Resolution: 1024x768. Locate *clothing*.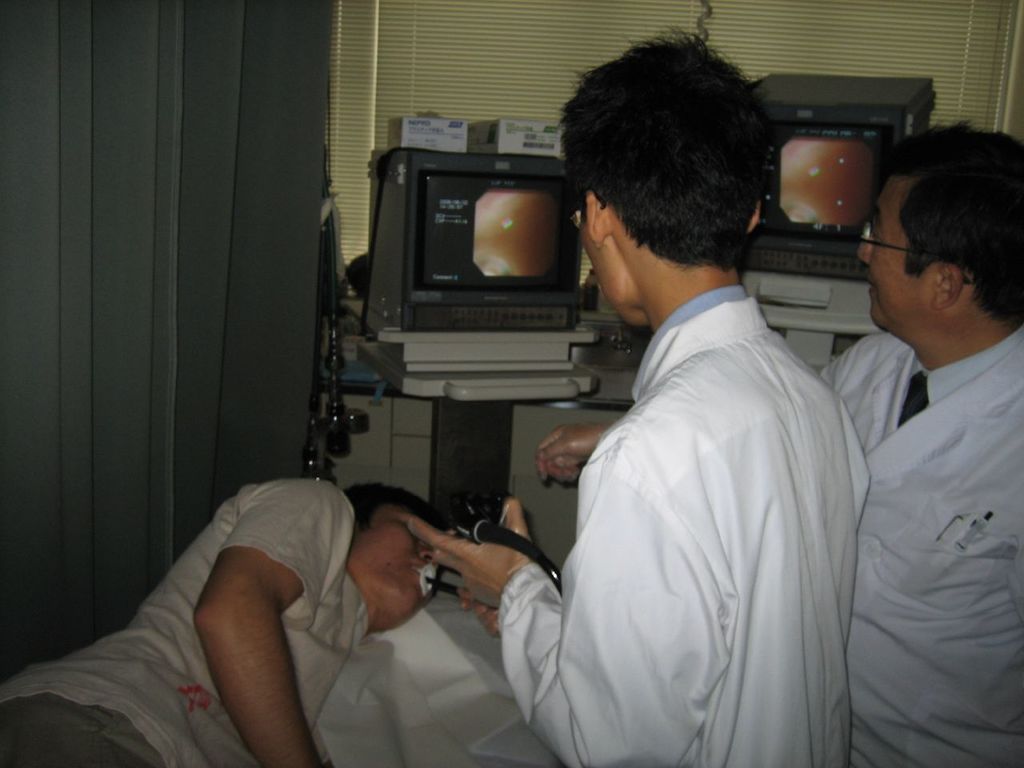
[left=495, top=293, right=871, bottom=767].
